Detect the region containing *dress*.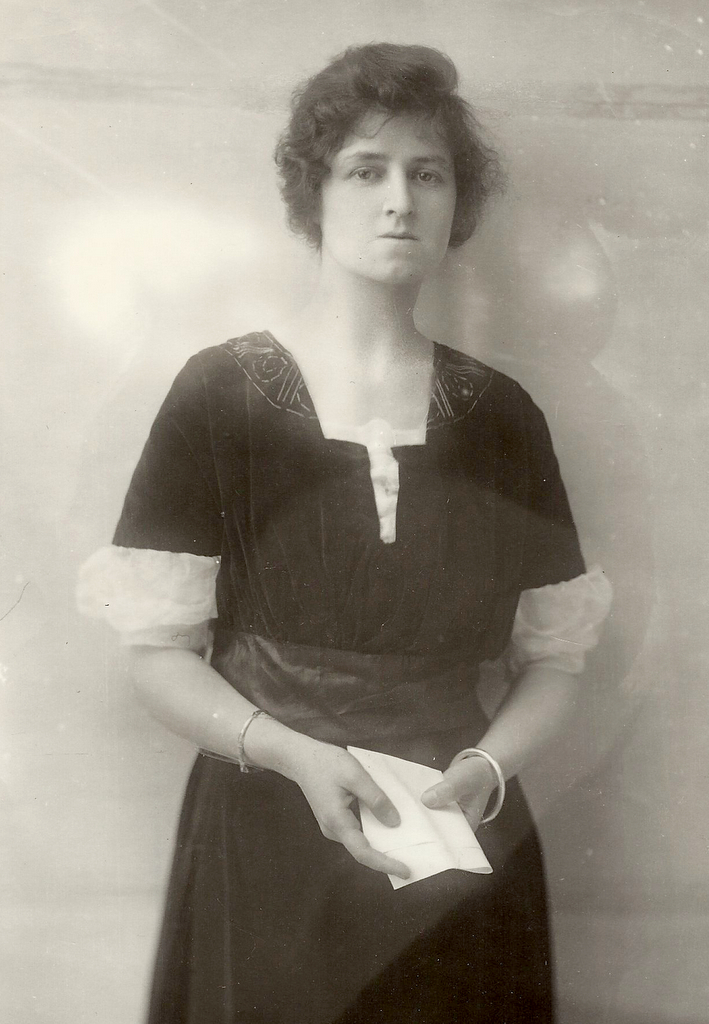
left=72, top=324, right=611, bottom=1023.
